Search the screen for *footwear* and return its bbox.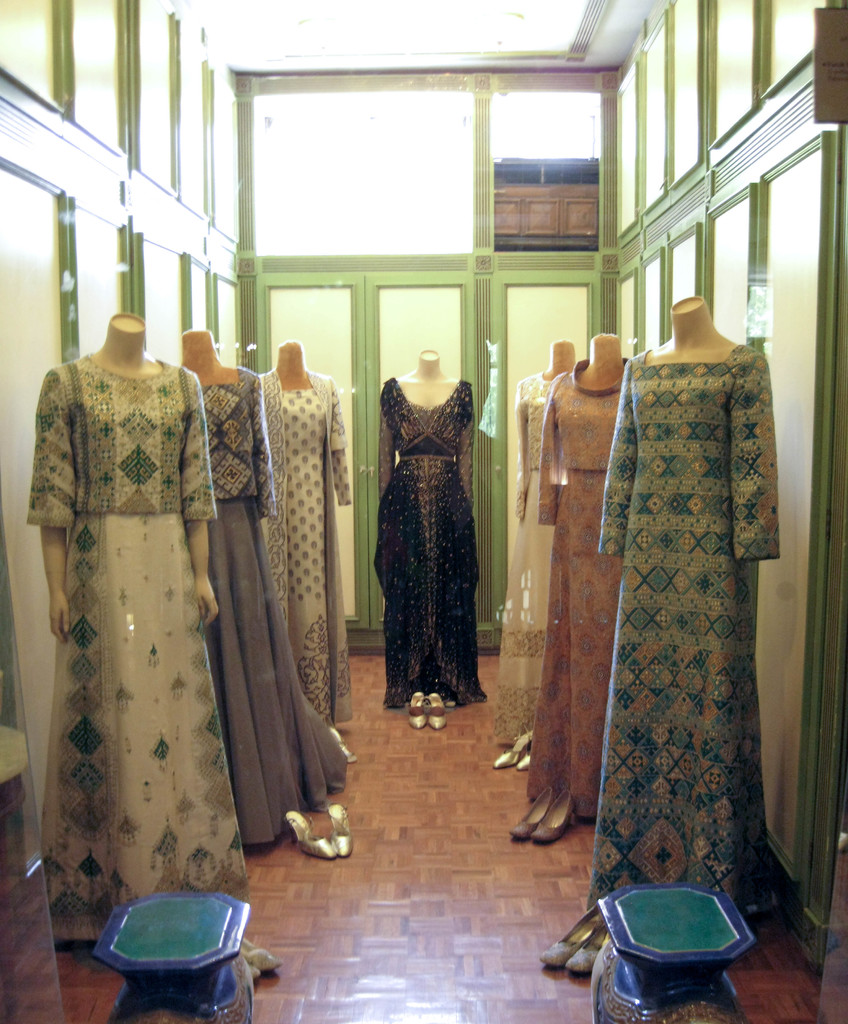
Found: [330, 728, 355, 762].
